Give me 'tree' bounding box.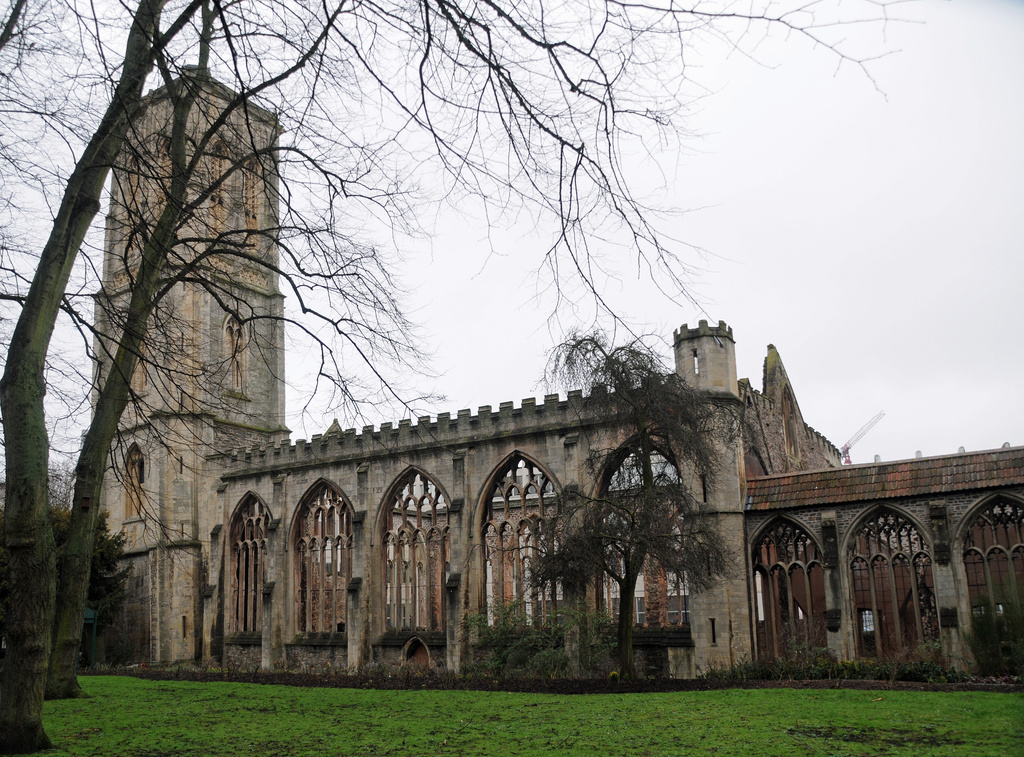
bbox(0, 0, 929, 756).
